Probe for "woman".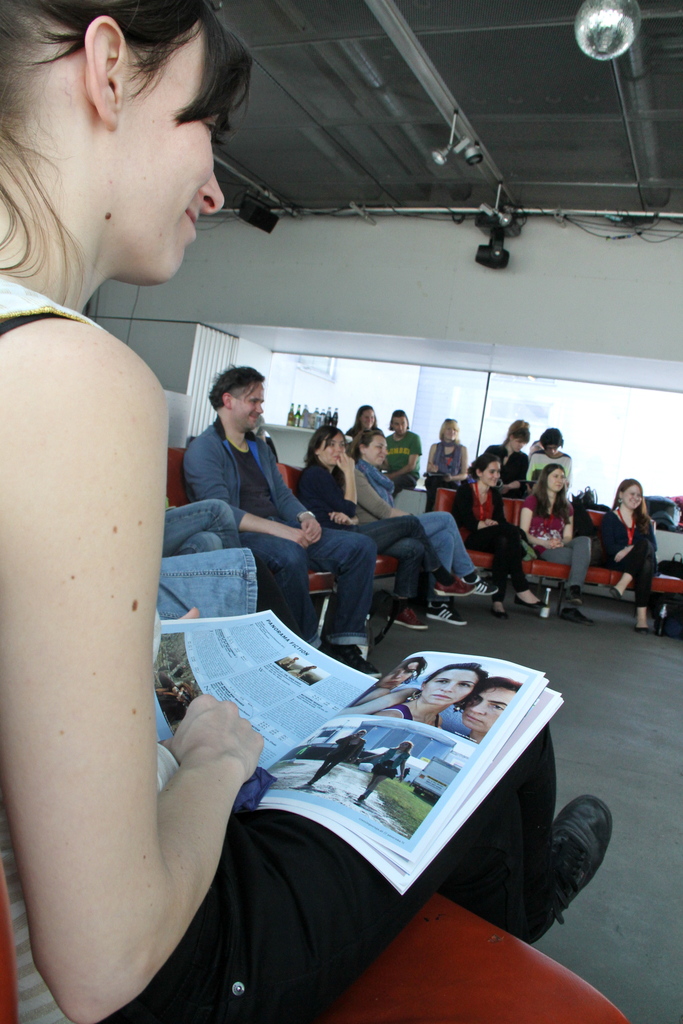
Probe result: (329, 403, 395, 454).
